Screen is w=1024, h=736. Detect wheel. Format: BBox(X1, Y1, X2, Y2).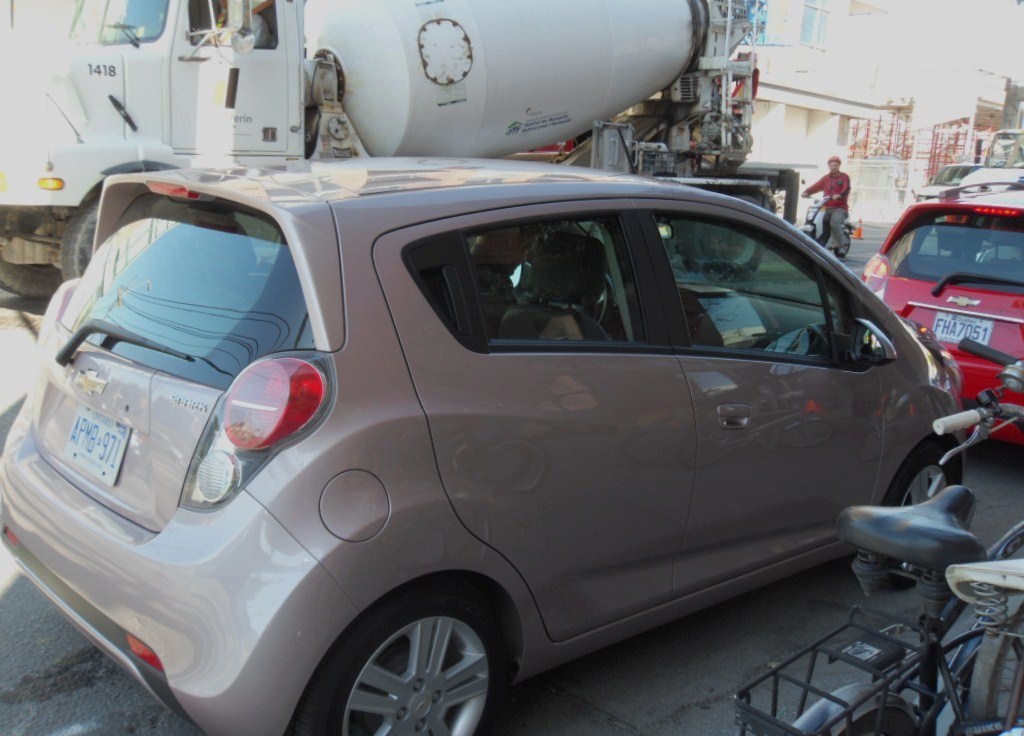
BBox(585, 277, 625, 328).
